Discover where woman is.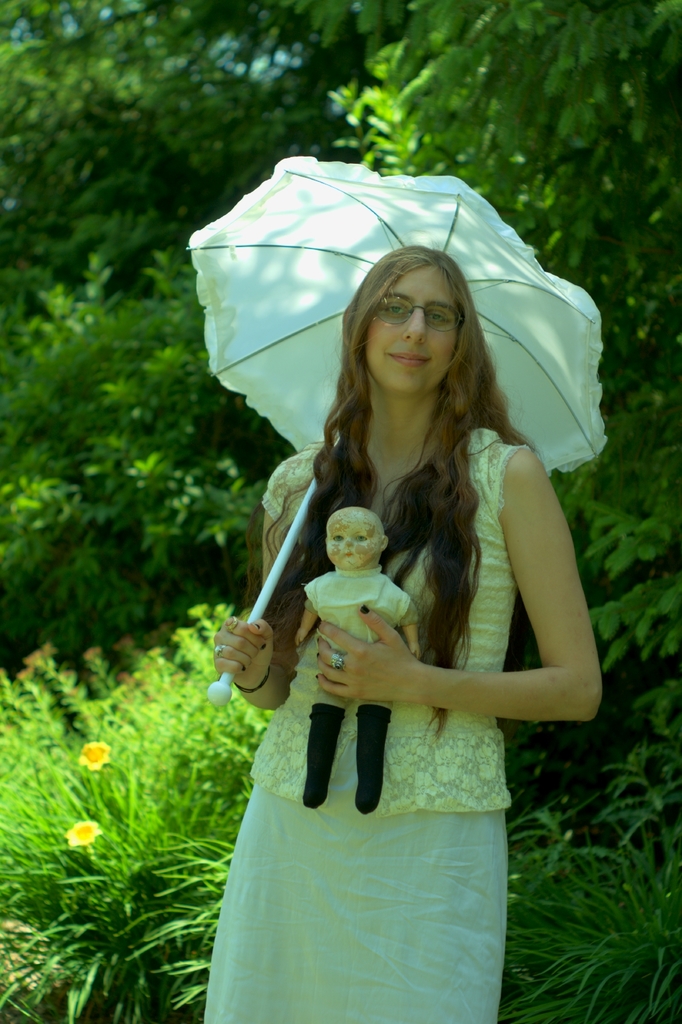
Discovered at Rect(200, 216, 601, 1023).
